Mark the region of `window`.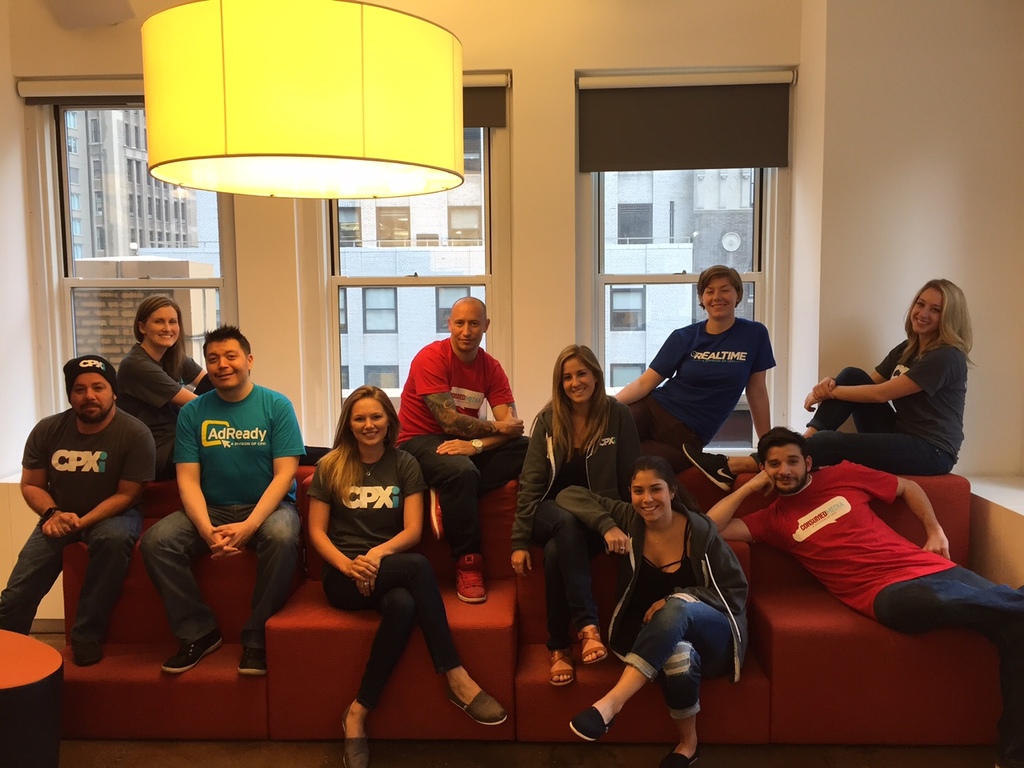
Region: region(463, 126, 486, 172).
